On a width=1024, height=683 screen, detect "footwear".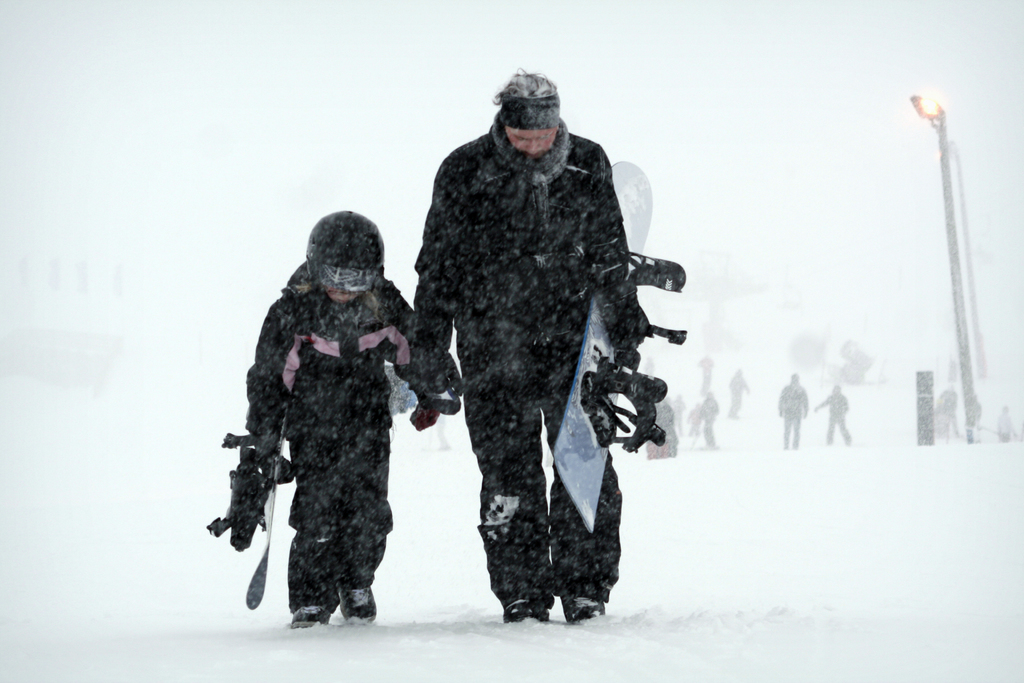
{"x1": 337, "y1": 588, "x2": 383, "y2": 623}.
